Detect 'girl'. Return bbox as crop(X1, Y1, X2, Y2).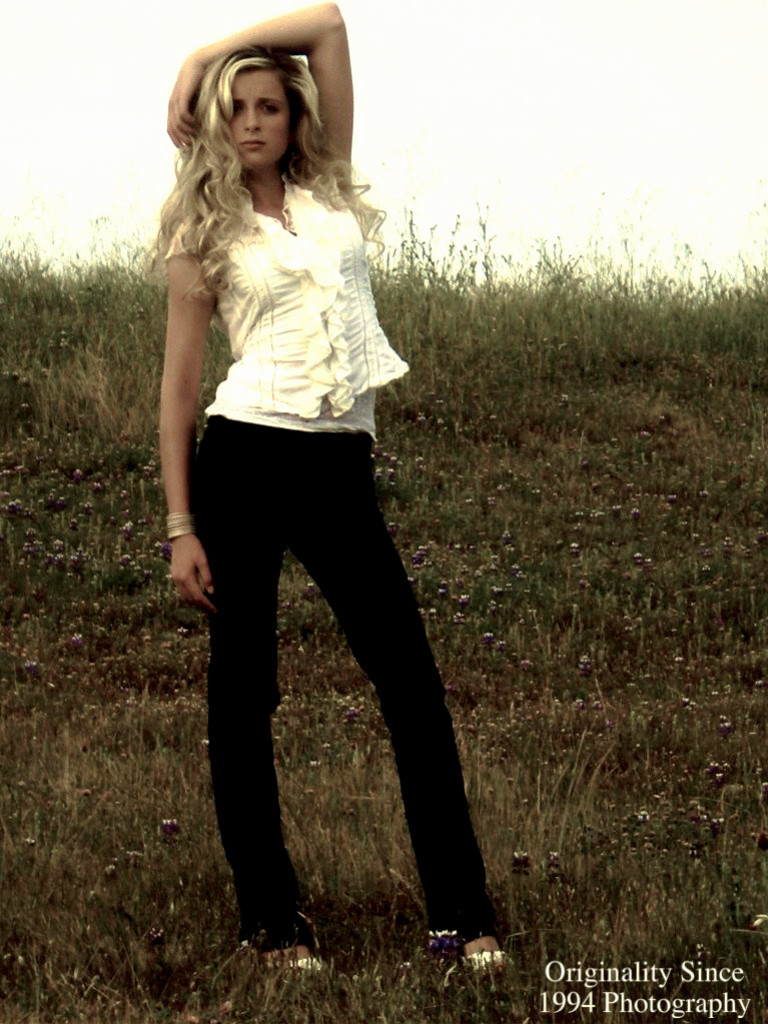
crop(159, 0, 511, 980).
